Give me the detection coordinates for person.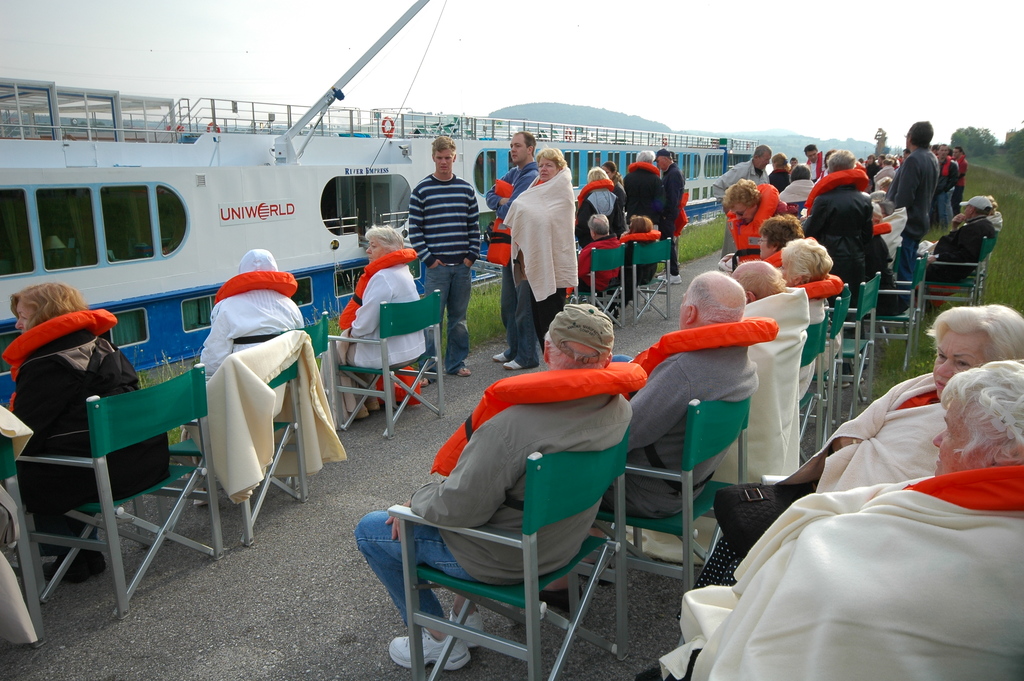
(332, 230, 429, 414).
